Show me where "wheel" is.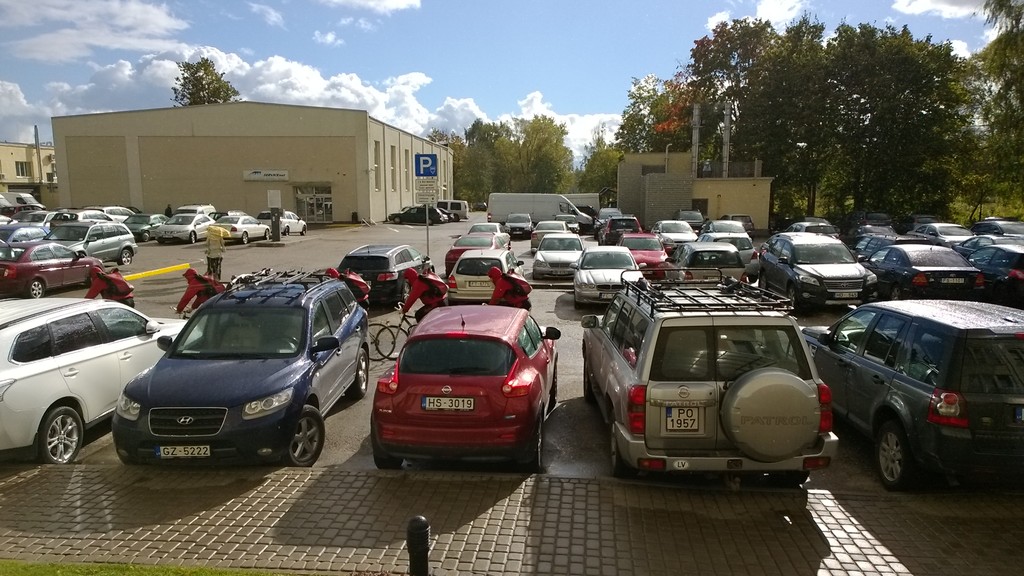
"wheel" is at (755,272,767,289).
